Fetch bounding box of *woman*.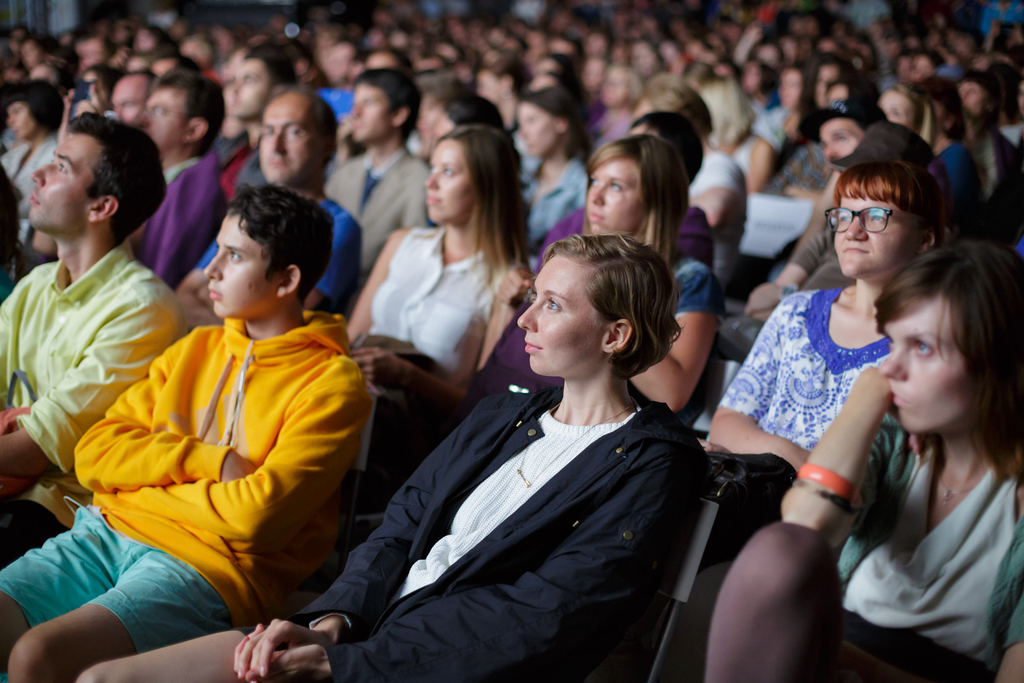
Bbox: [513, 88, 594, 242].
